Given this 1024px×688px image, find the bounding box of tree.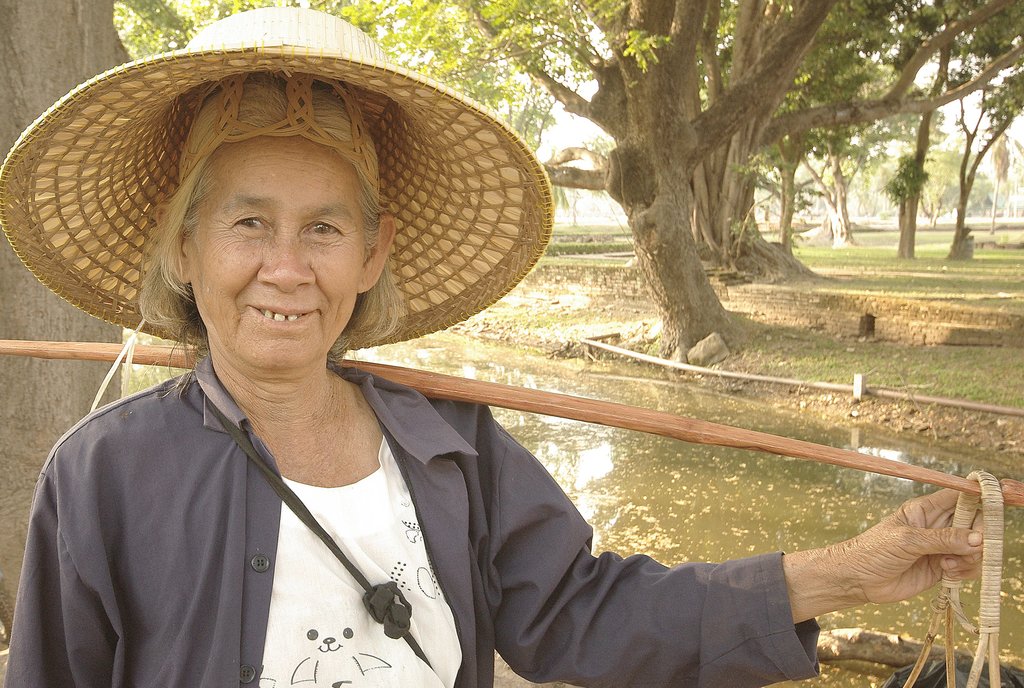
bbox=[0, 2, 185, 644].
